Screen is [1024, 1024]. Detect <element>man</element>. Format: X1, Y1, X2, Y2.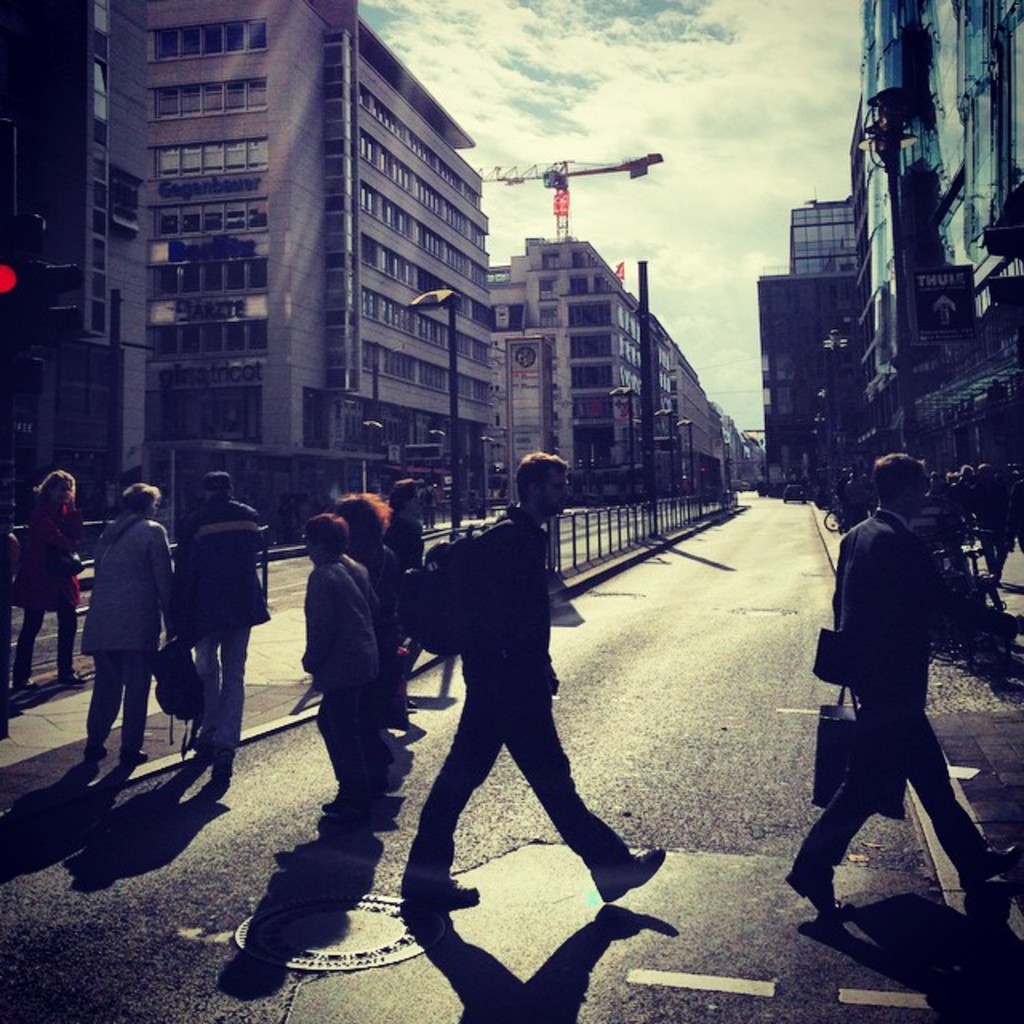
170, 475, 275, 792.
